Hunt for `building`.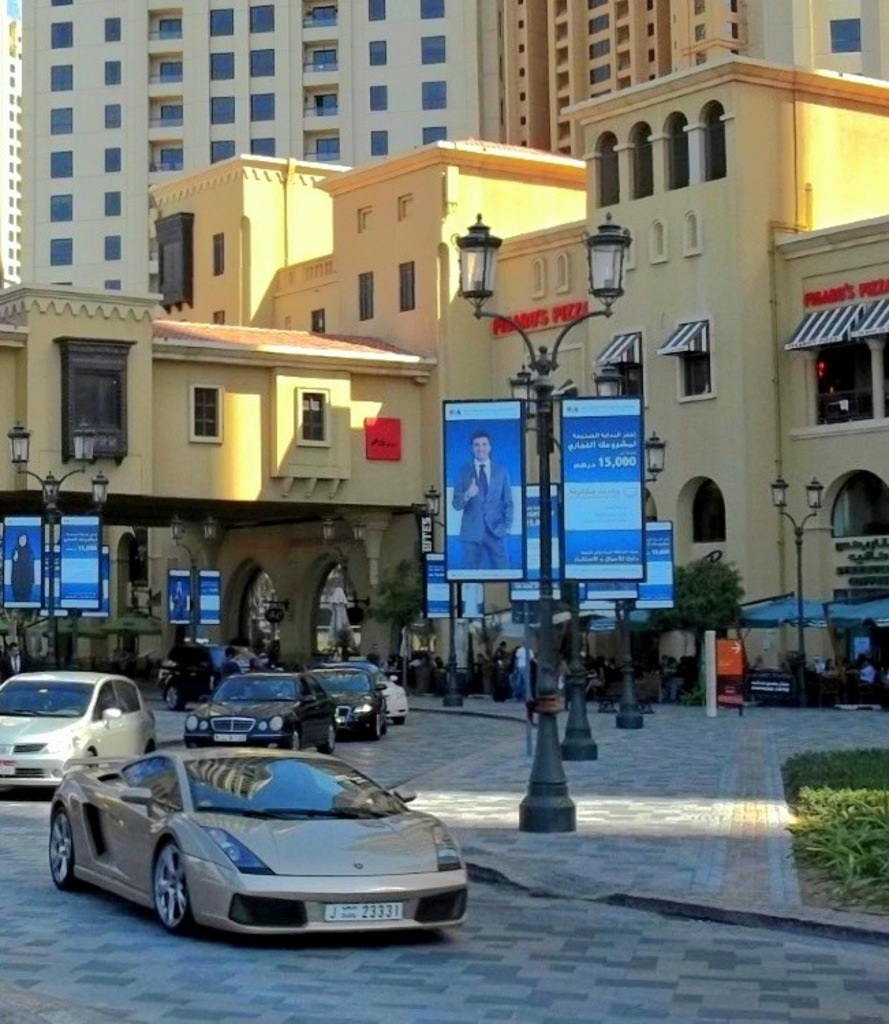
Hunted down at <region>19, 0, 888, 285</region>.
